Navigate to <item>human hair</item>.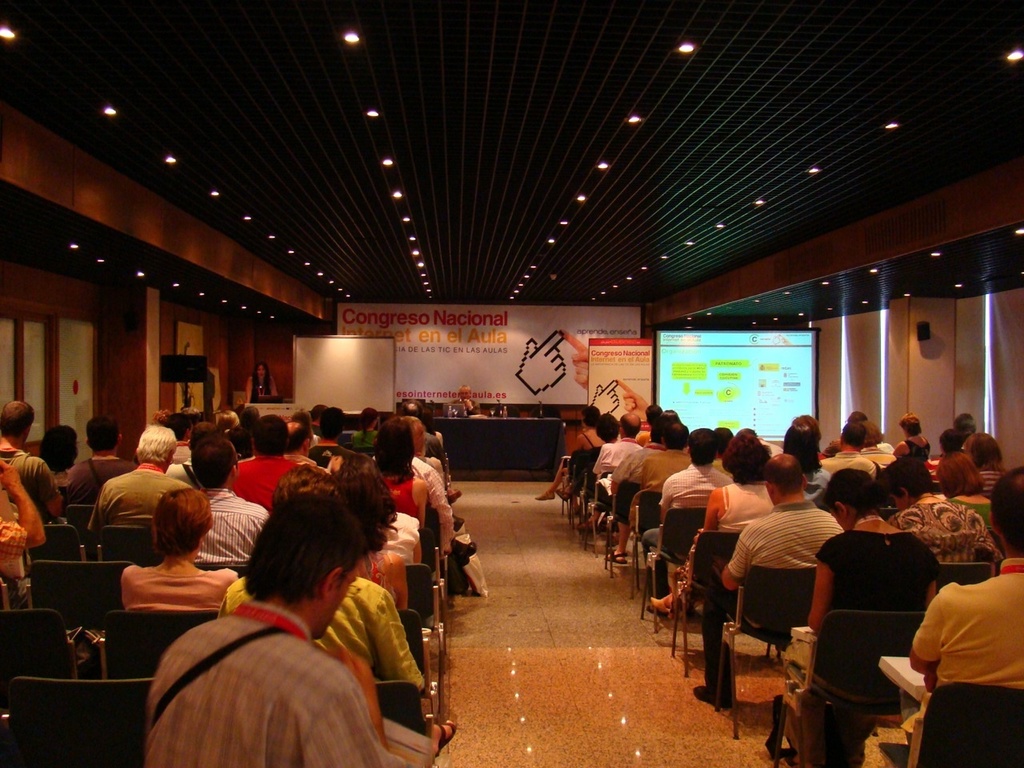
Navigation target: 250, 360, 270, 390.
